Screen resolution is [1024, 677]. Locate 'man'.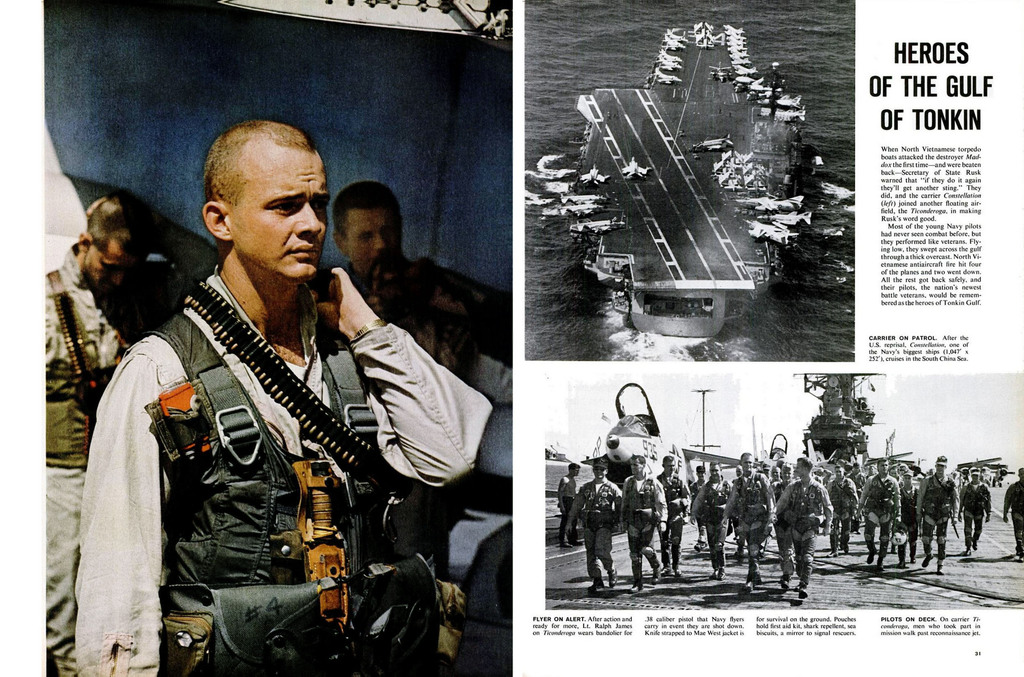
767, 462, 796, 498.
